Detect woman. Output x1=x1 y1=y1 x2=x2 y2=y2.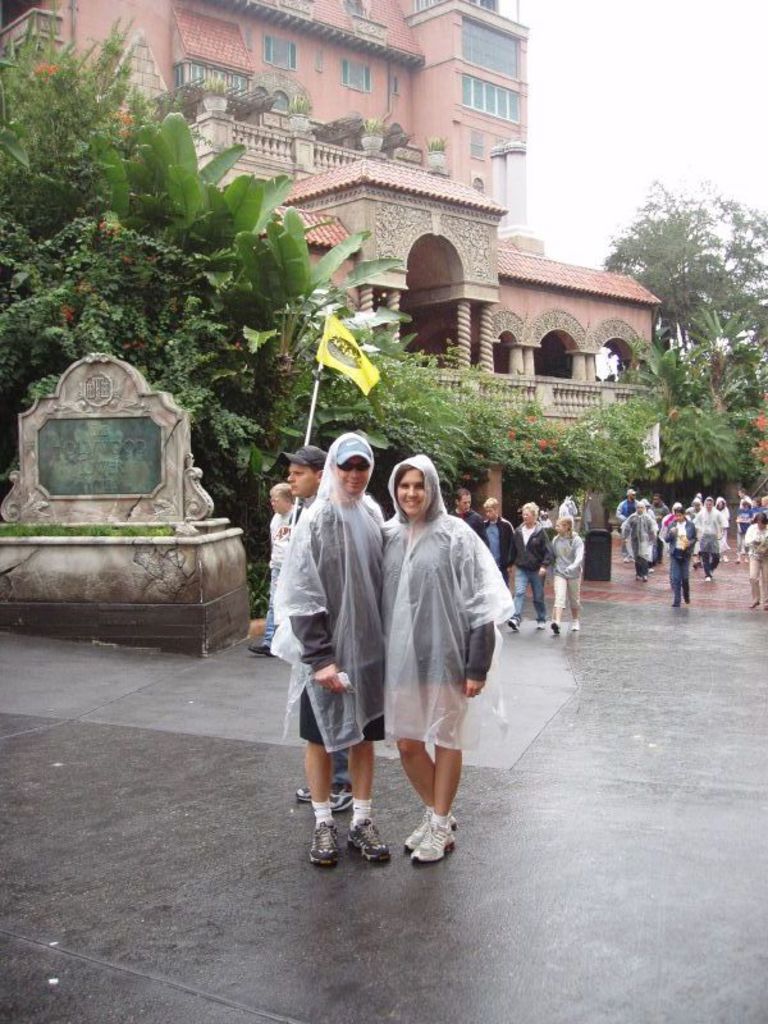
x1=378 y1=440 x2=503 y2=858.
